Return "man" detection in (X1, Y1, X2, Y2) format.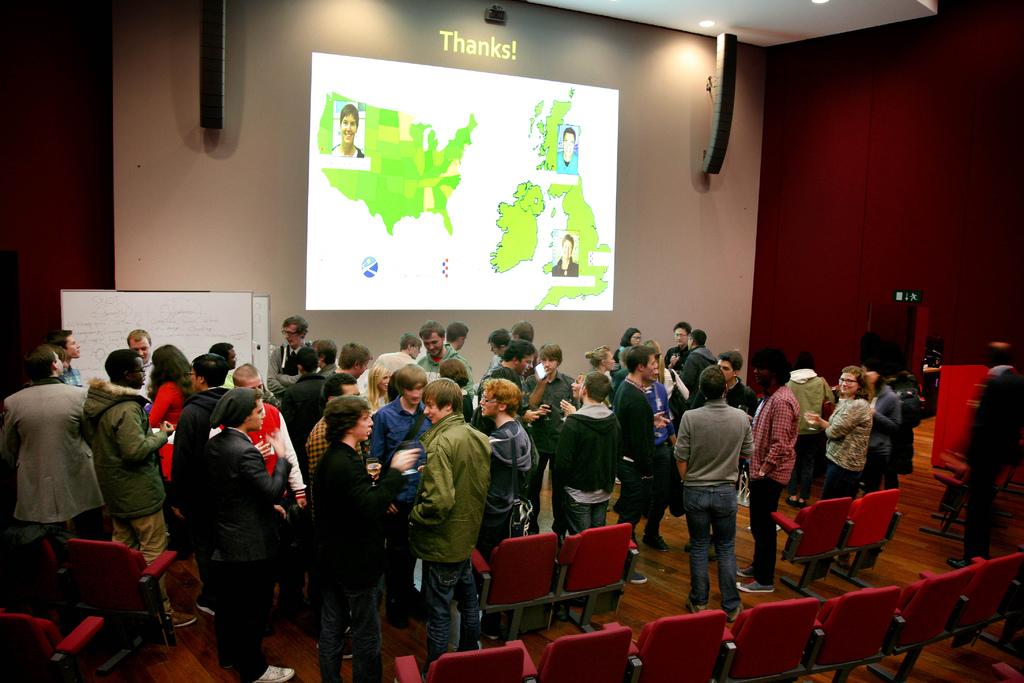
(678, 375, 763, 610).
